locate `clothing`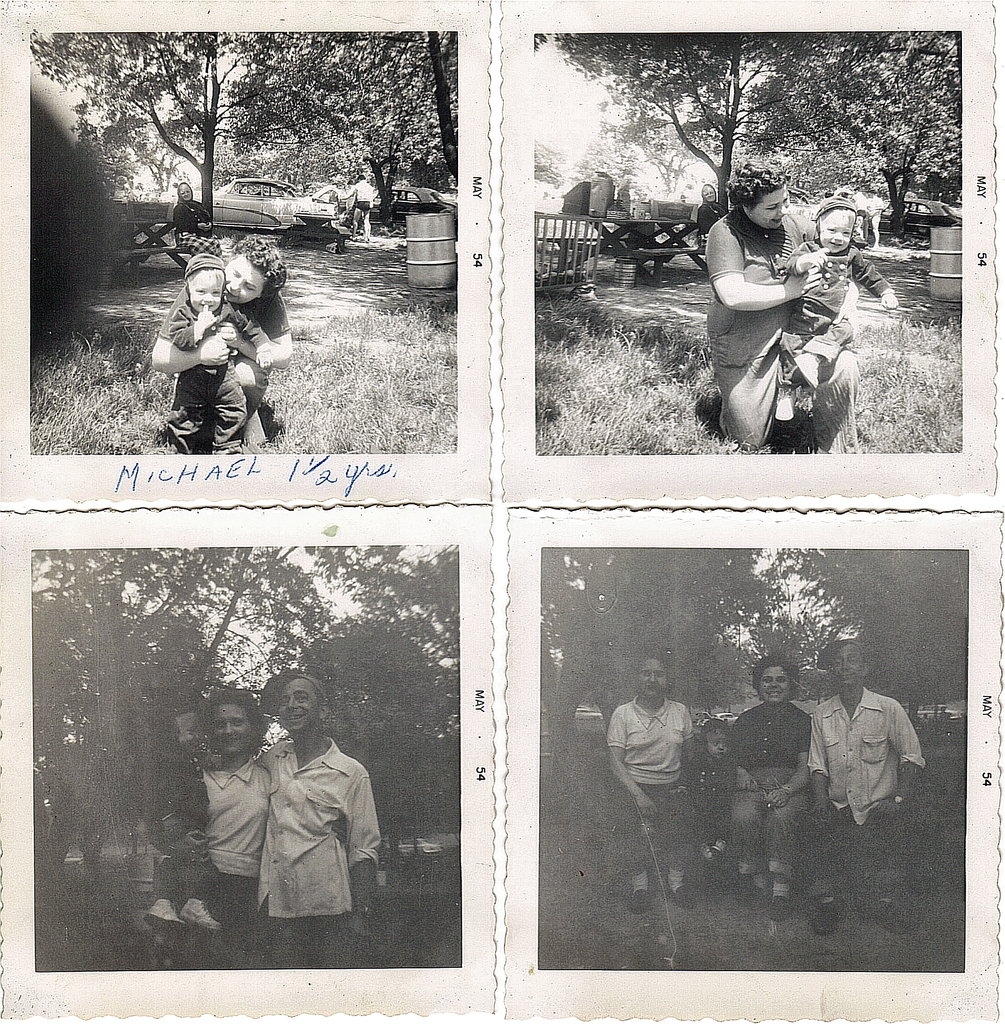
(864, 196, 883, 235)
